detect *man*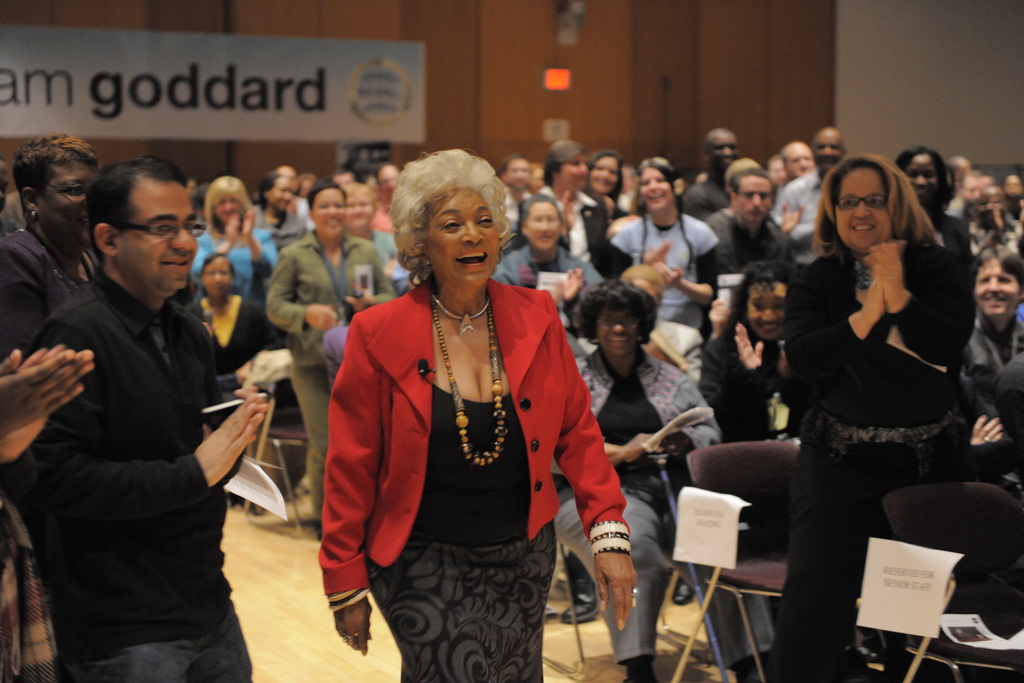
bbox(12, 155, 268, 682)
